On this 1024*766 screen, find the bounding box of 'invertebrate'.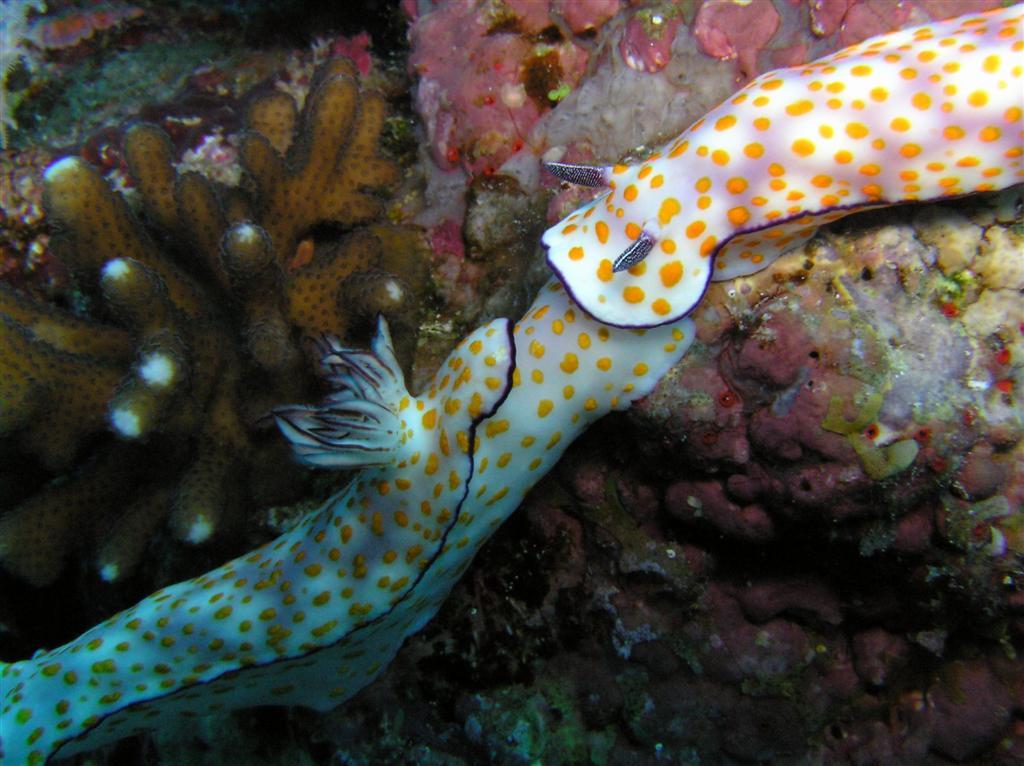
Bounding box: BBox(540, 0, 1023, 327).
